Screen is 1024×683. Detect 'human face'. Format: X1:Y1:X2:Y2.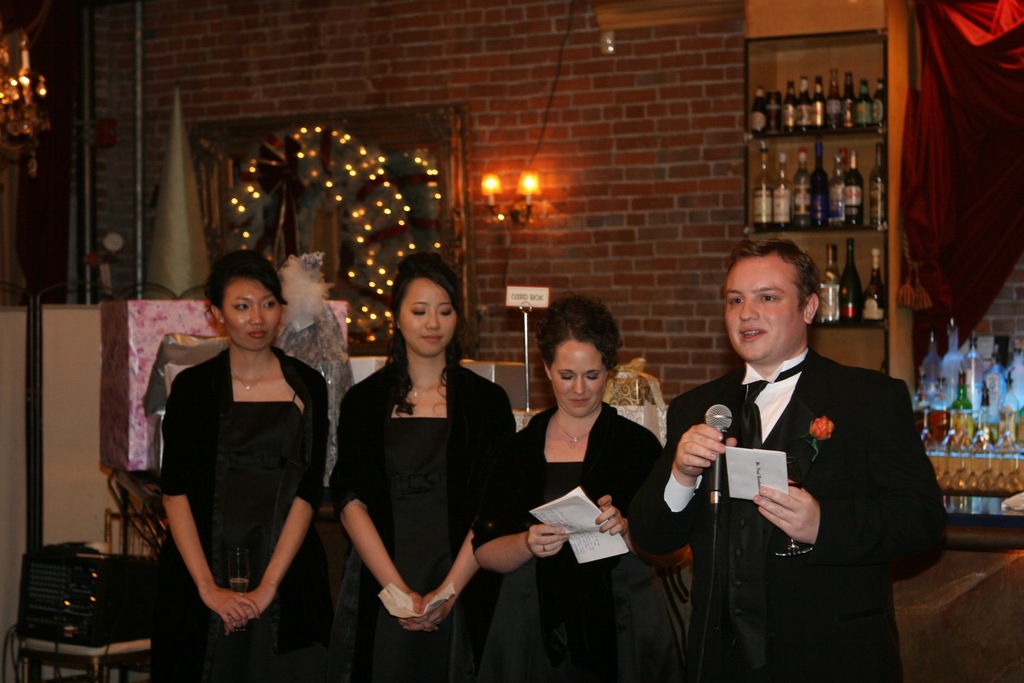
398:274:459:360.
